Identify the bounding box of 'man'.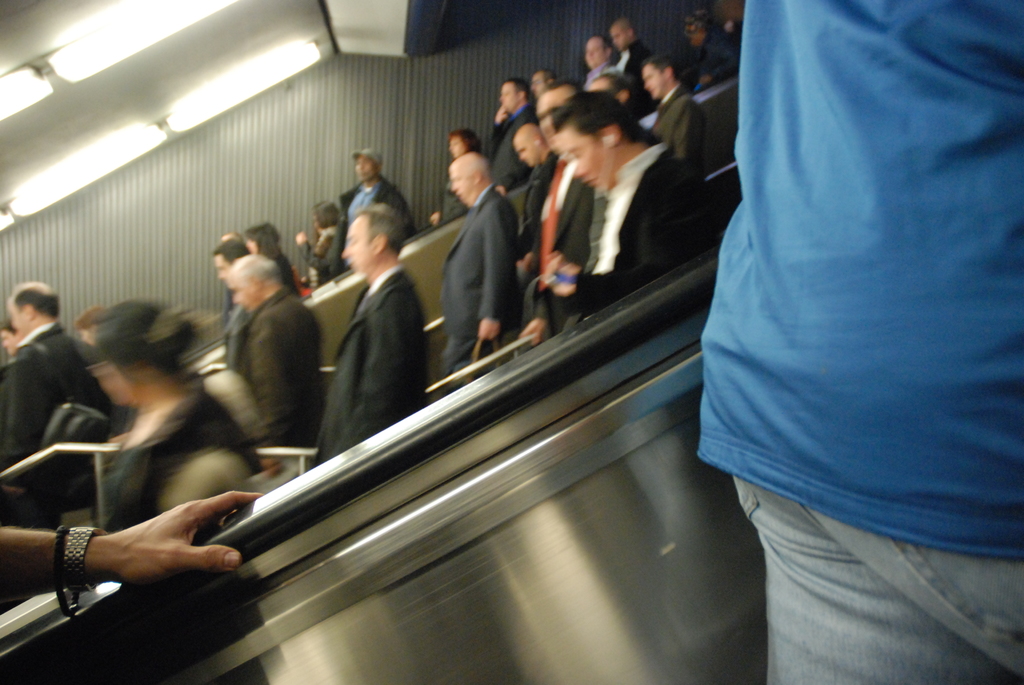
<region>540, 93, 729, 315</region>.
